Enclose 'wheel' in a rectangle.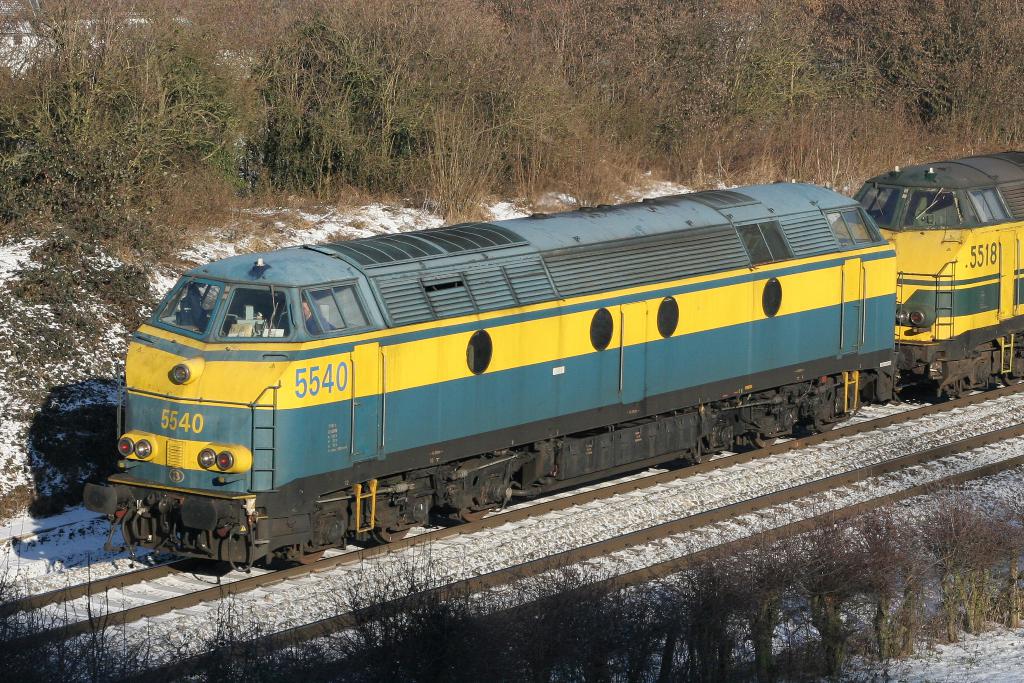
rect(755, 437, 776, 446).
